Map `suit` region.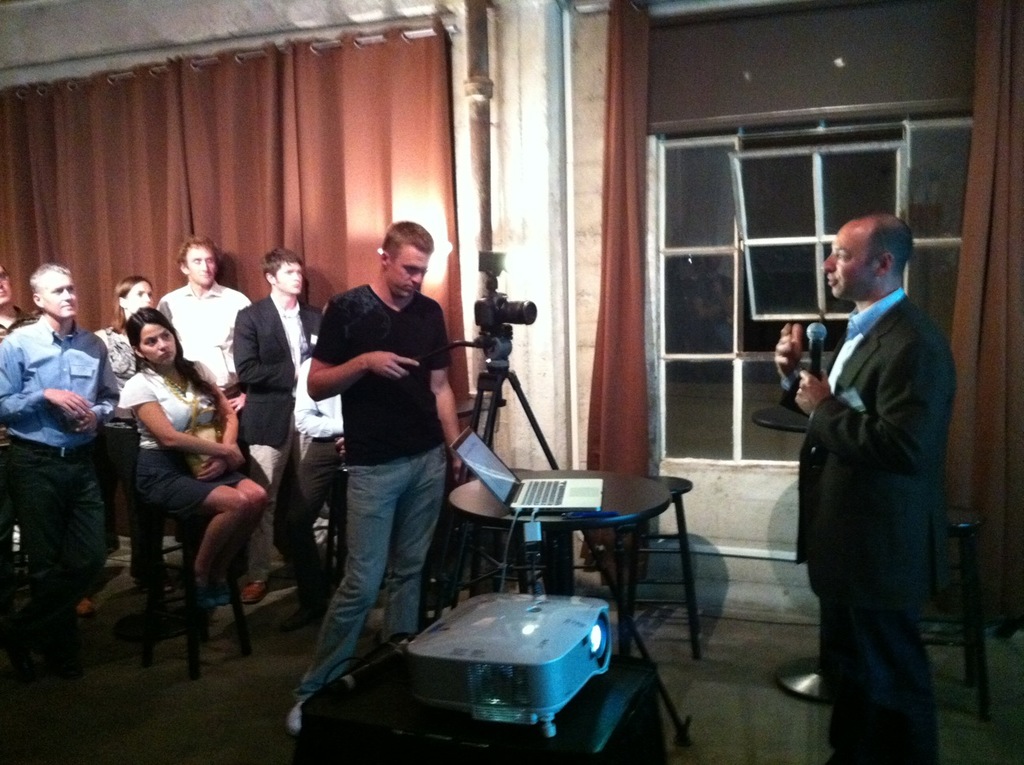
Mapped to locate(723, 201, 955, 686).
